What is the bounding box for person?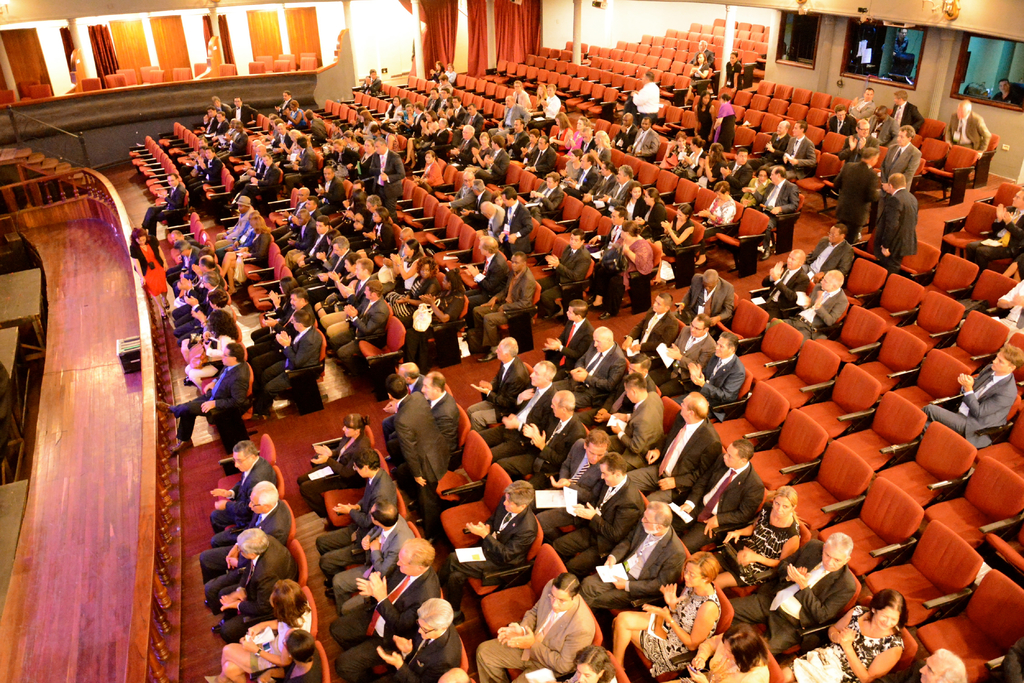
rect(445, 483, 535, 588).
